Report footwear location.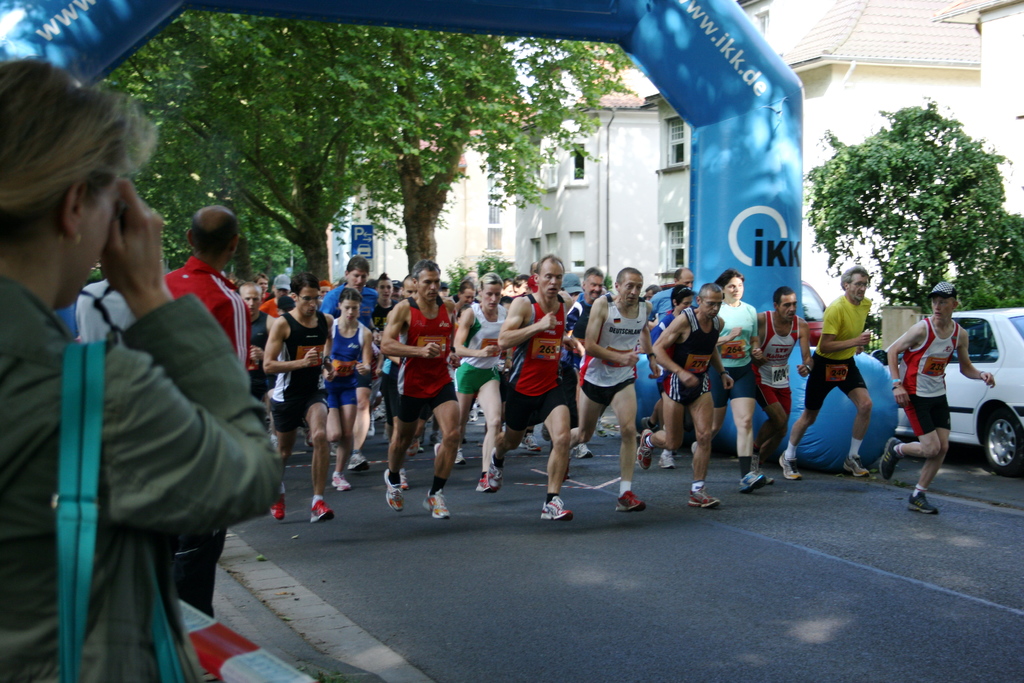
Report: bbox=(683, 473, 719, 506).
